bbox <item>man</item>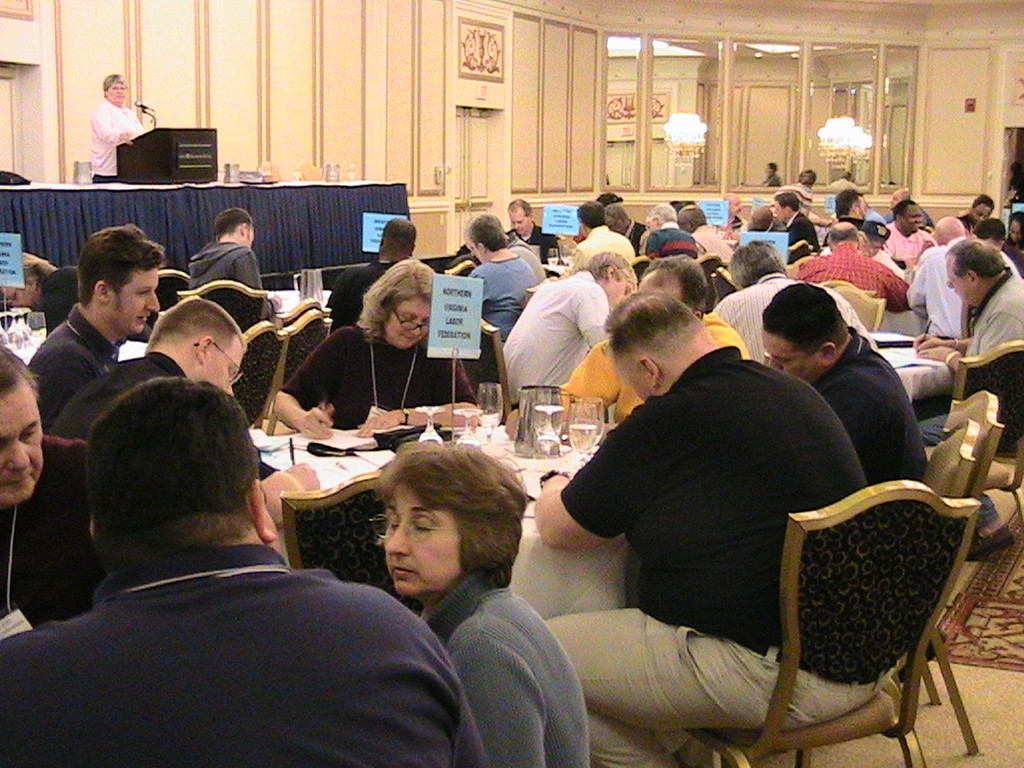
x1=788, y1=228, x2=916, y2=319
